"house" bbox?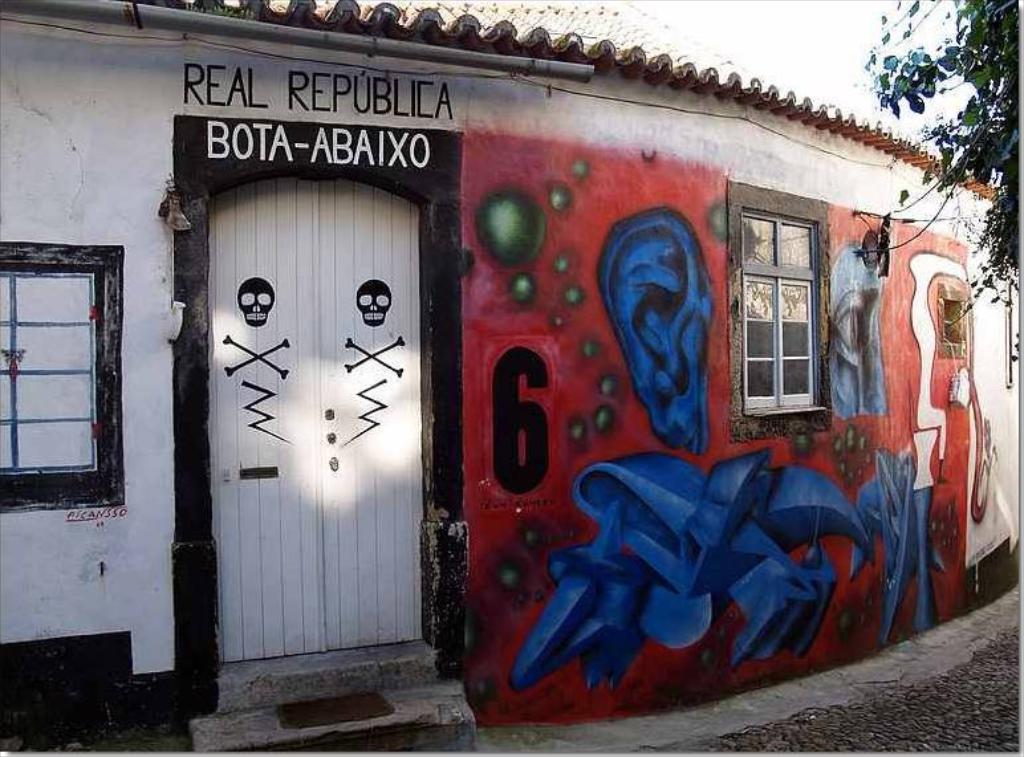
(0,0,1023,756)
